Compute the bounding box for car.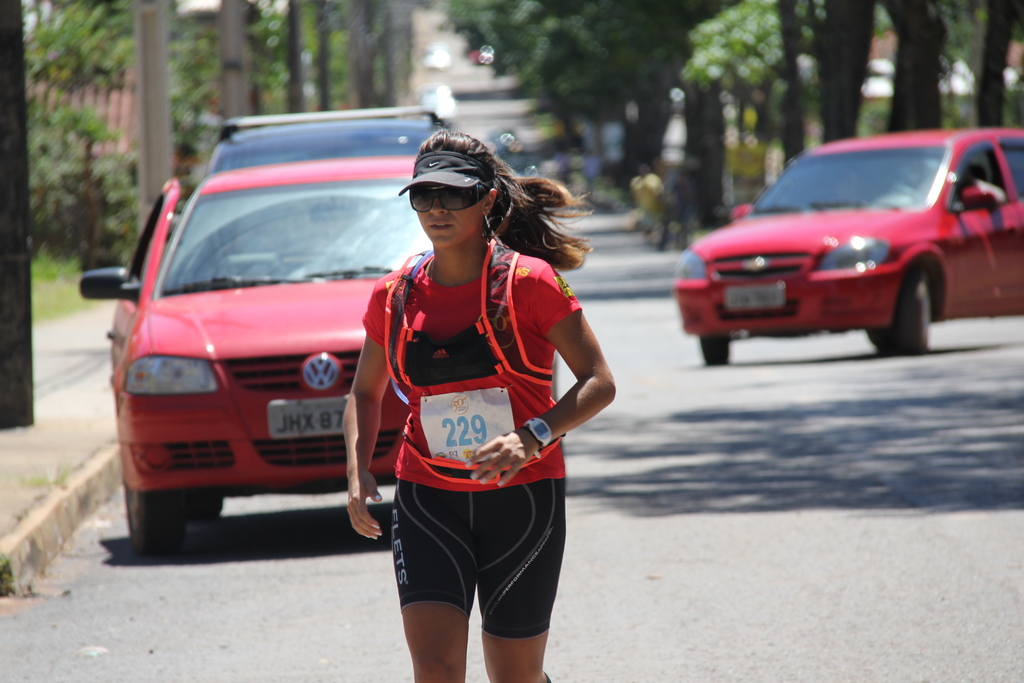
Rect(75, 156, 436, 562).
